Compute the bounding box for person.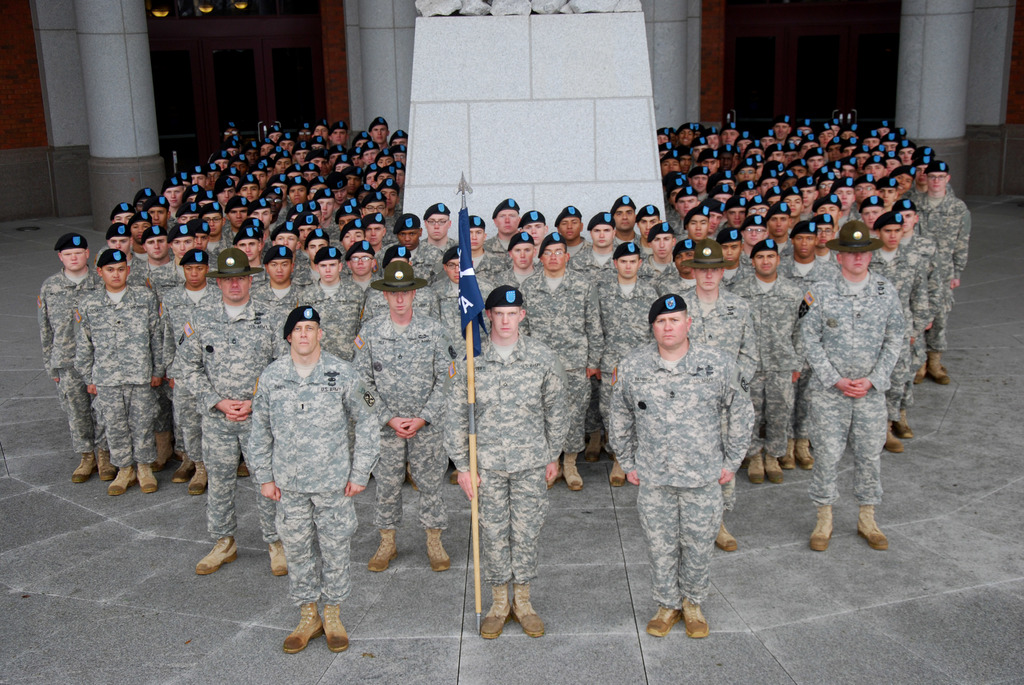
223,143,241,157.
